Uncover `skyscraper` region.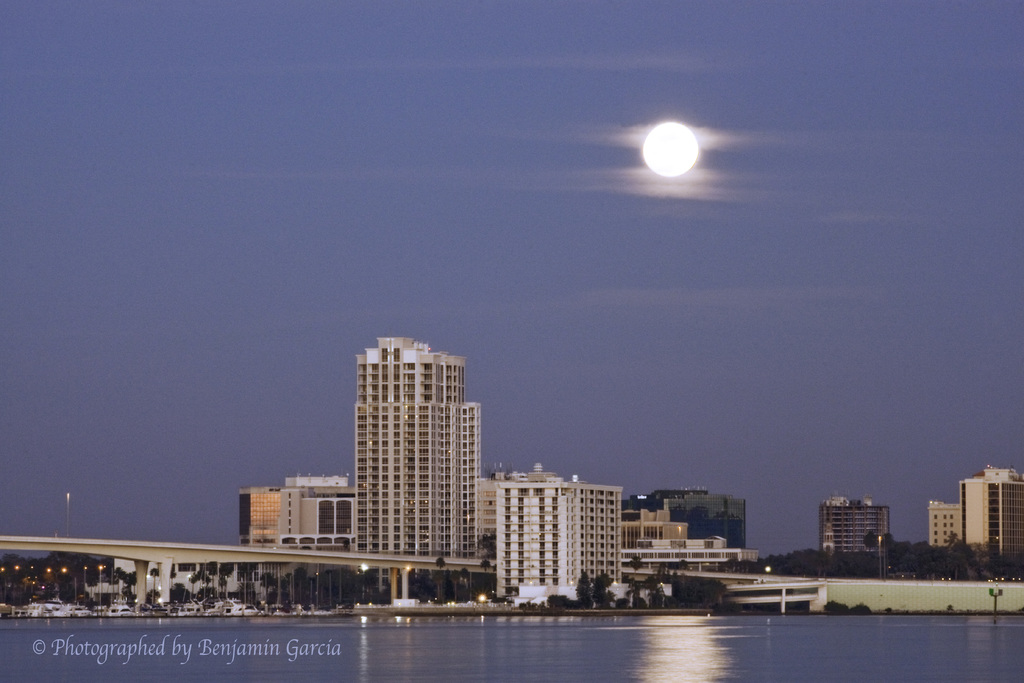
Uncovered: left=490, top=468, right=625, bottom=593.
